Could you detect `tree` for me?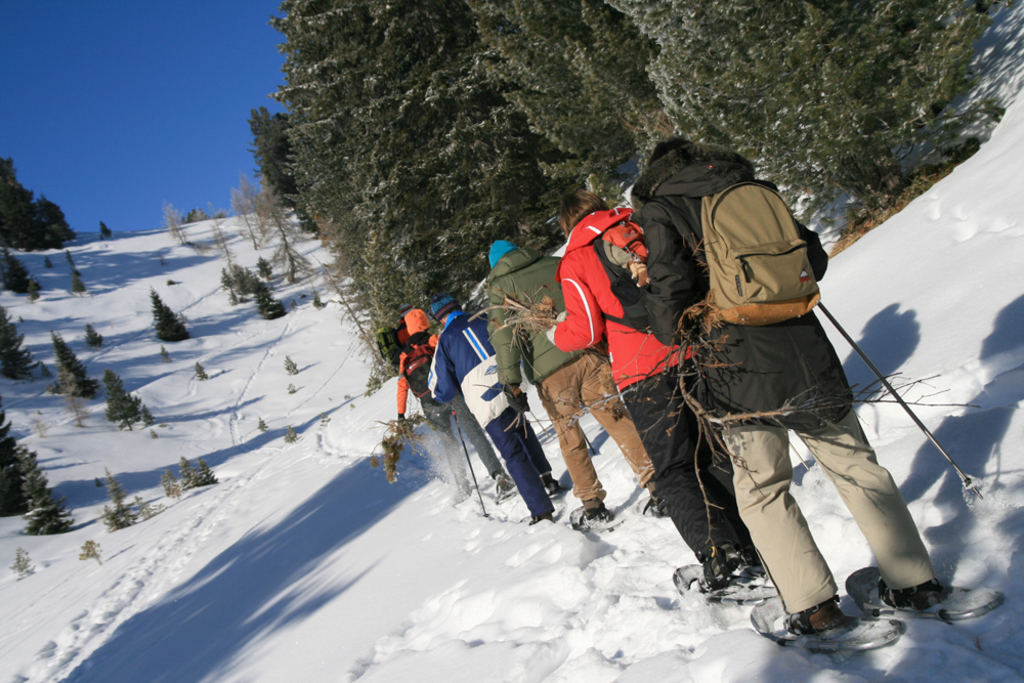
Detection result: bbox=(1, 409, 28, 517).
